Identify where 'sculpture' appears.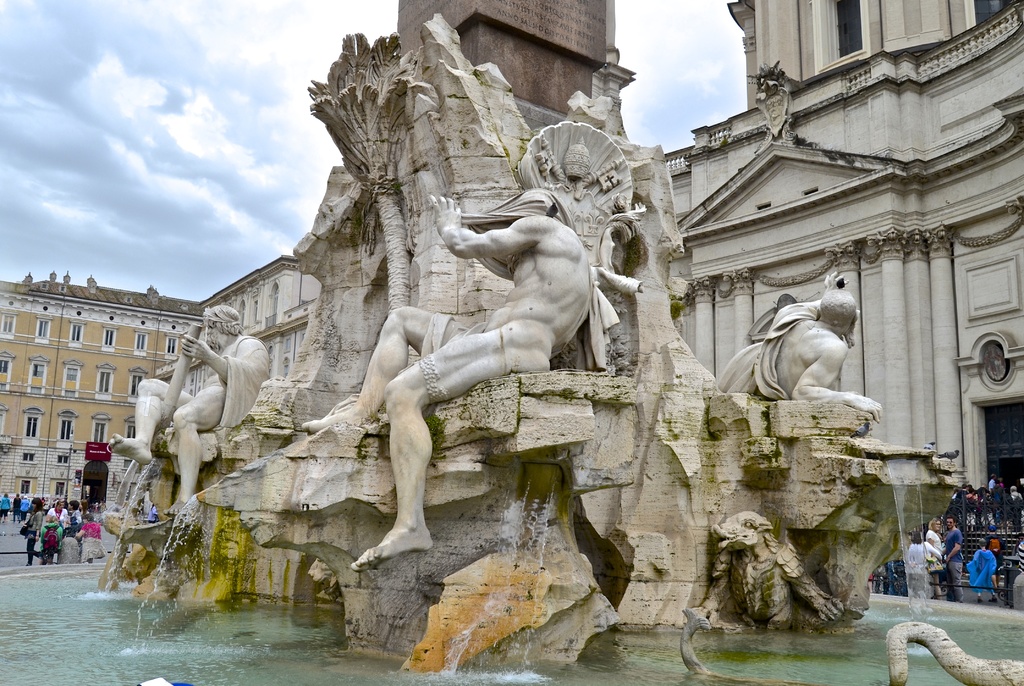
Appears at l=89, t=288, r=269, b=525.
